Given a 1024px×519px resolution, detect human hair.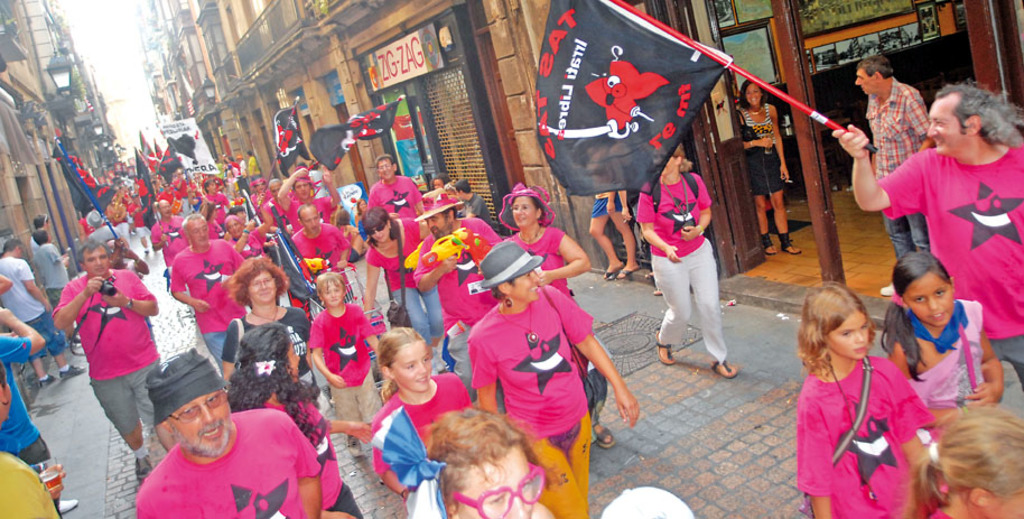
(x1=510, y1=196, x2=544, y2=217).
